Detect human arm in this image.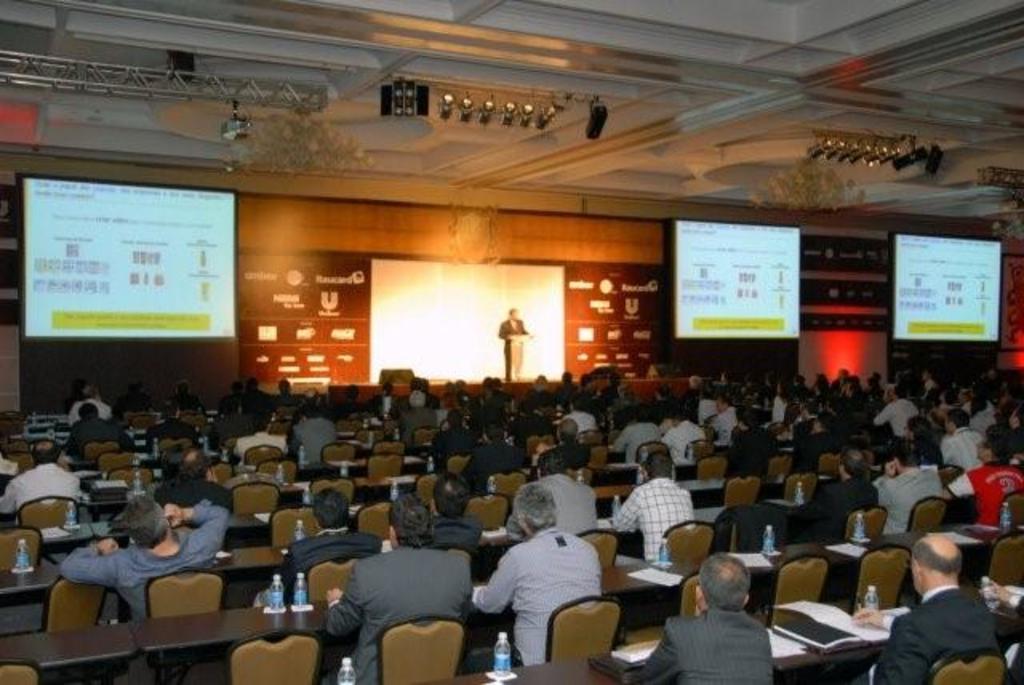
Detection: 664,434,672,447.
